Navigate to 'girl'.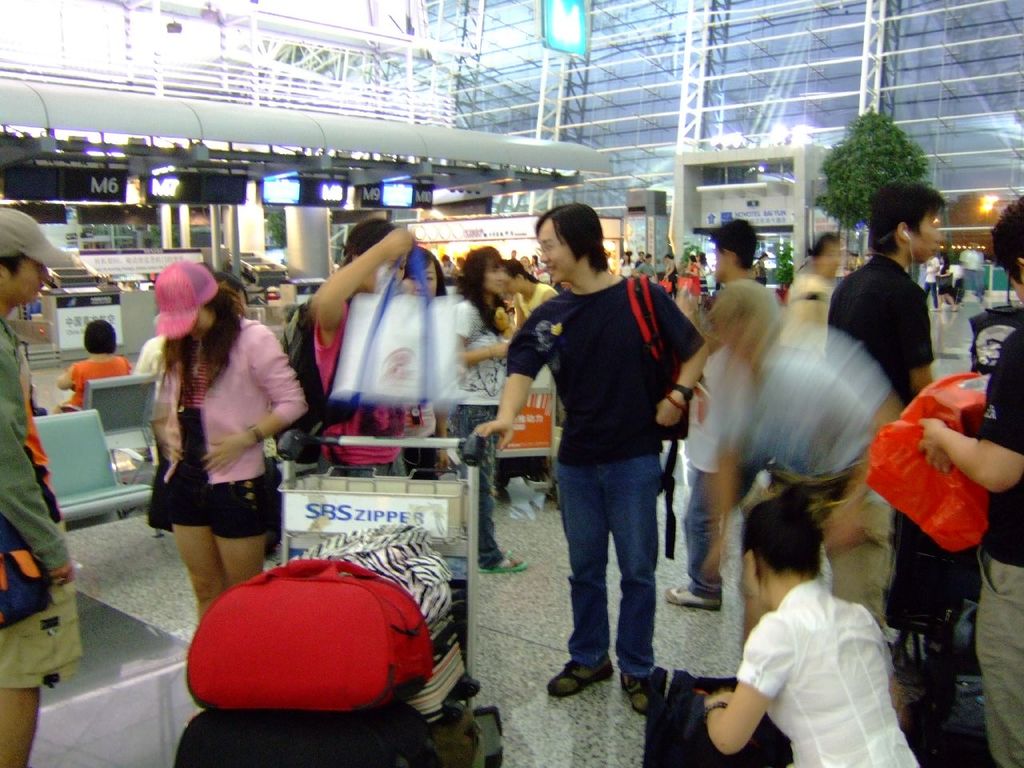
Navigation target: [139, 260, 299, 626].
